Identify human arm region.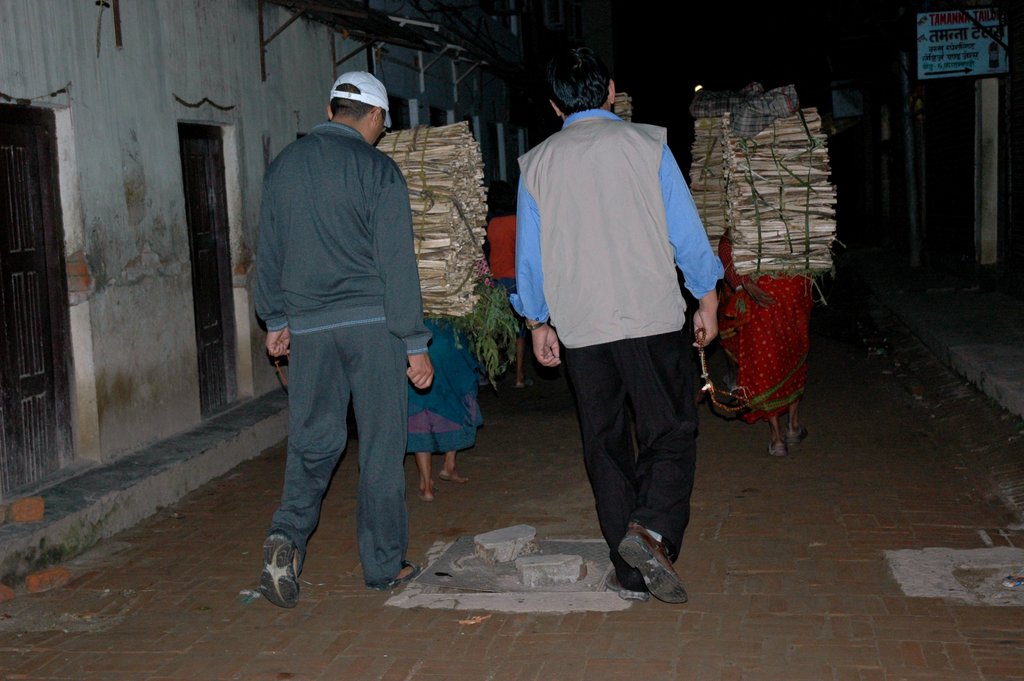
Region: bbox(659, 147, 726, 354).
